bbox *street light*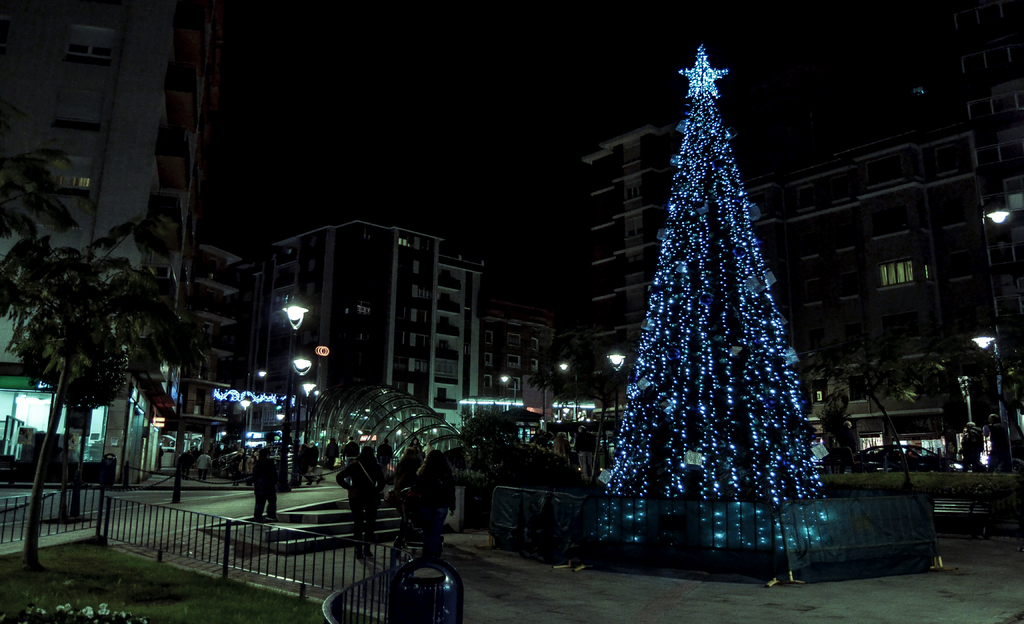
box(537, 358, 576, 422)
